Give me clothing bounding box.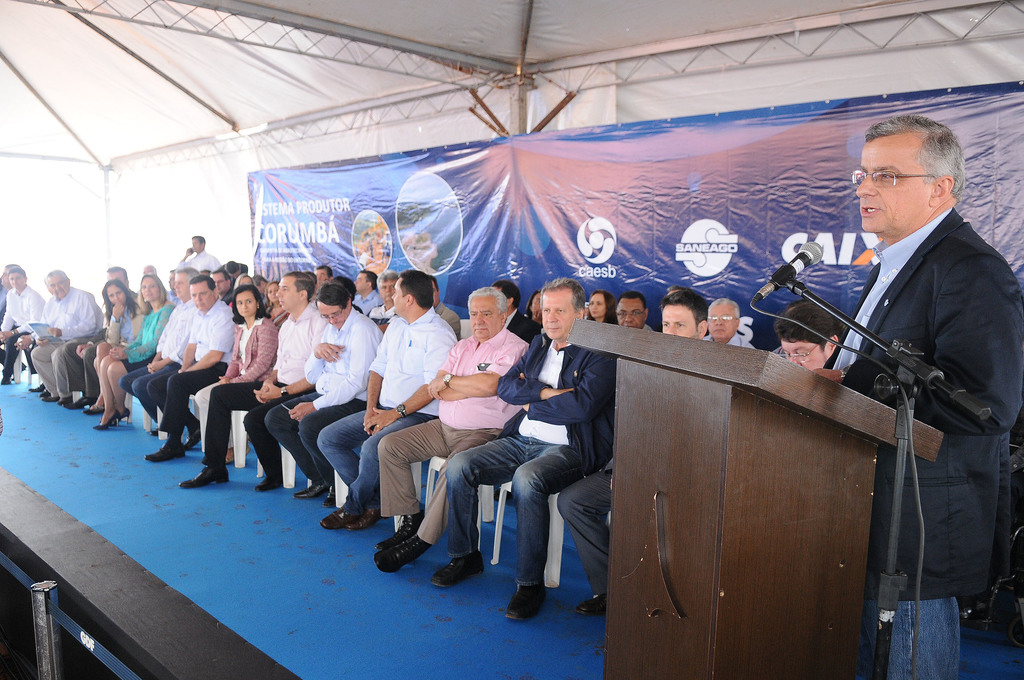
(822, 204, 1023, 679).
